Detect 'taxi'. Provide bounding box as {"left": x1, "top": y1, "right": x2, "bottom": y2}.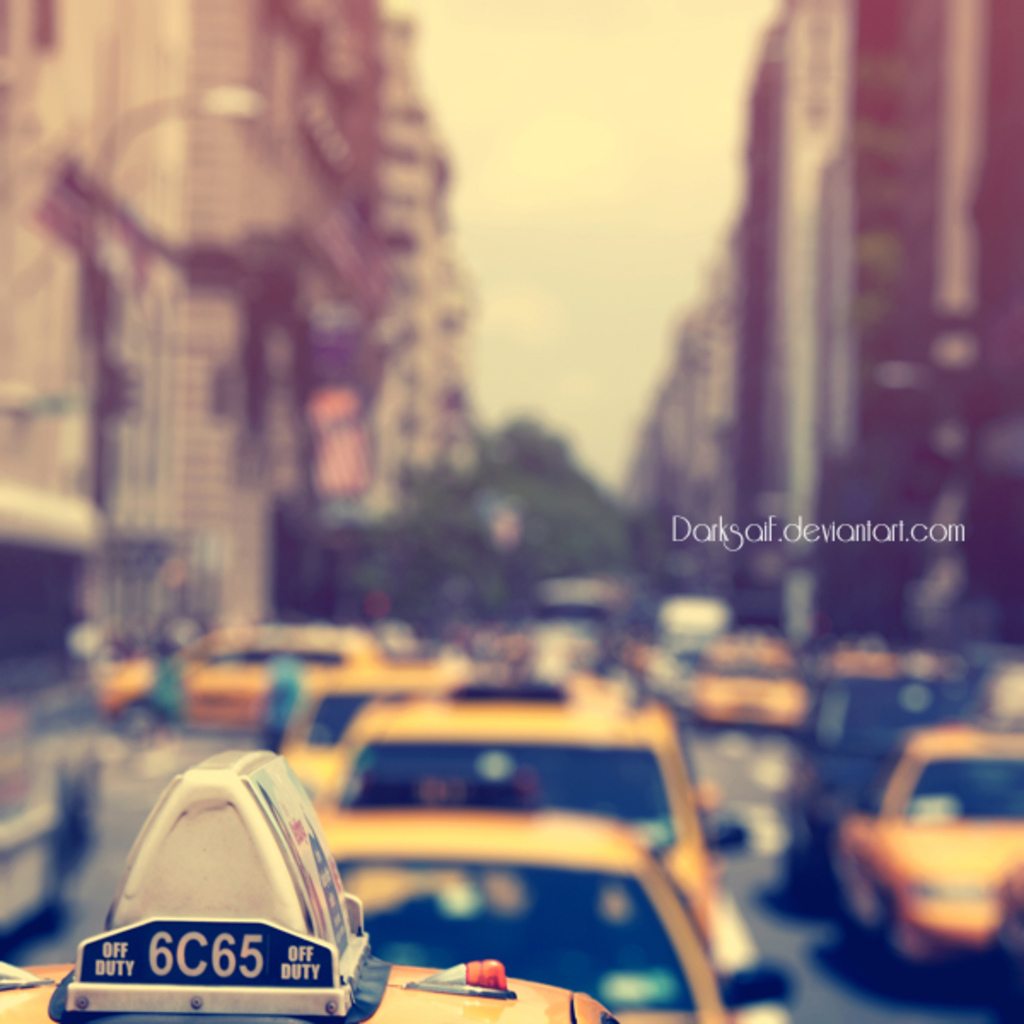
{"left": 106, "top": 621, "right": 389, "bottom": 739}.
